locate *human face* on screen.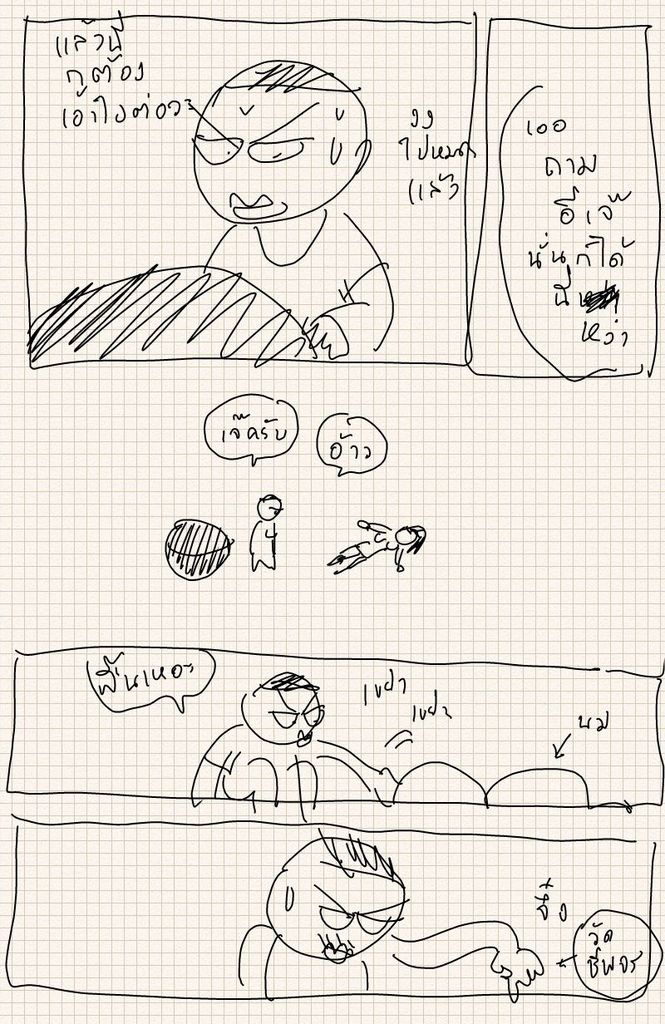
On screen at (x1=272, y1=864, x2=399, y2=962).
